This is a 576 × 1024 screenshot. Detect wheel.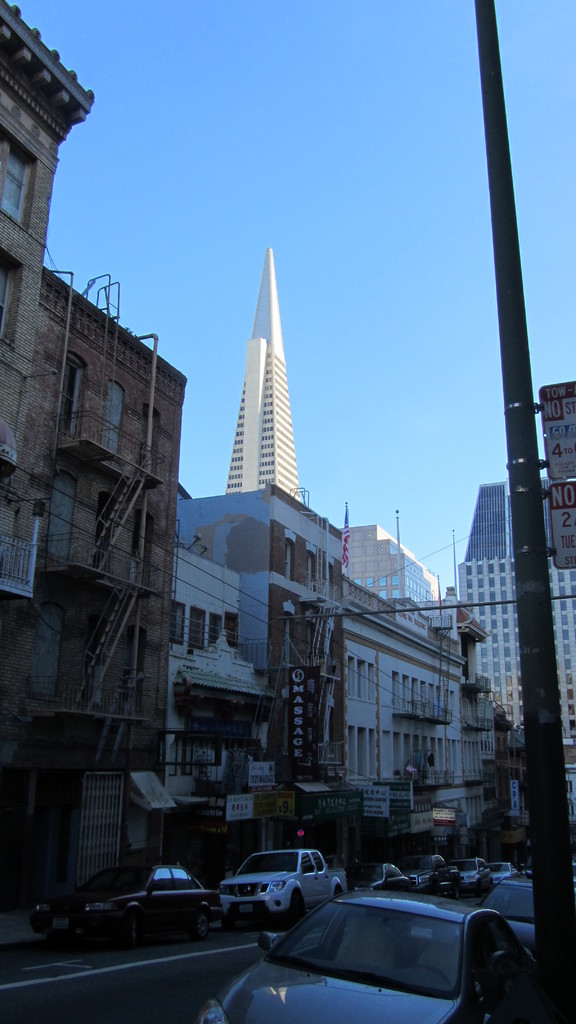
left=127, top=914, right=144, bottom=940.
